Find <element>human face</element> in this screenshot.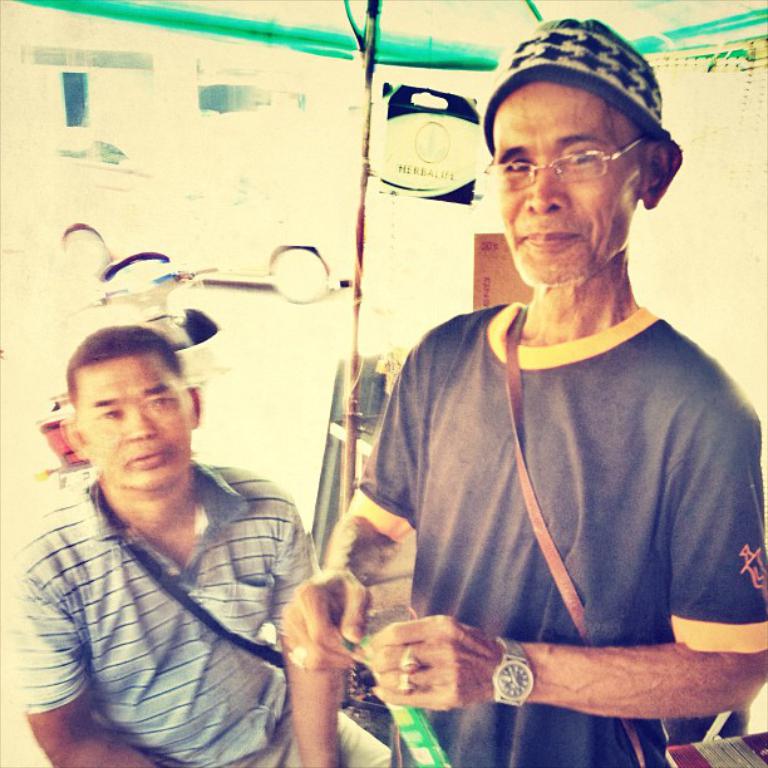
The bounding box for <element>human face</element> is detection(491, 85, 645, 291).
